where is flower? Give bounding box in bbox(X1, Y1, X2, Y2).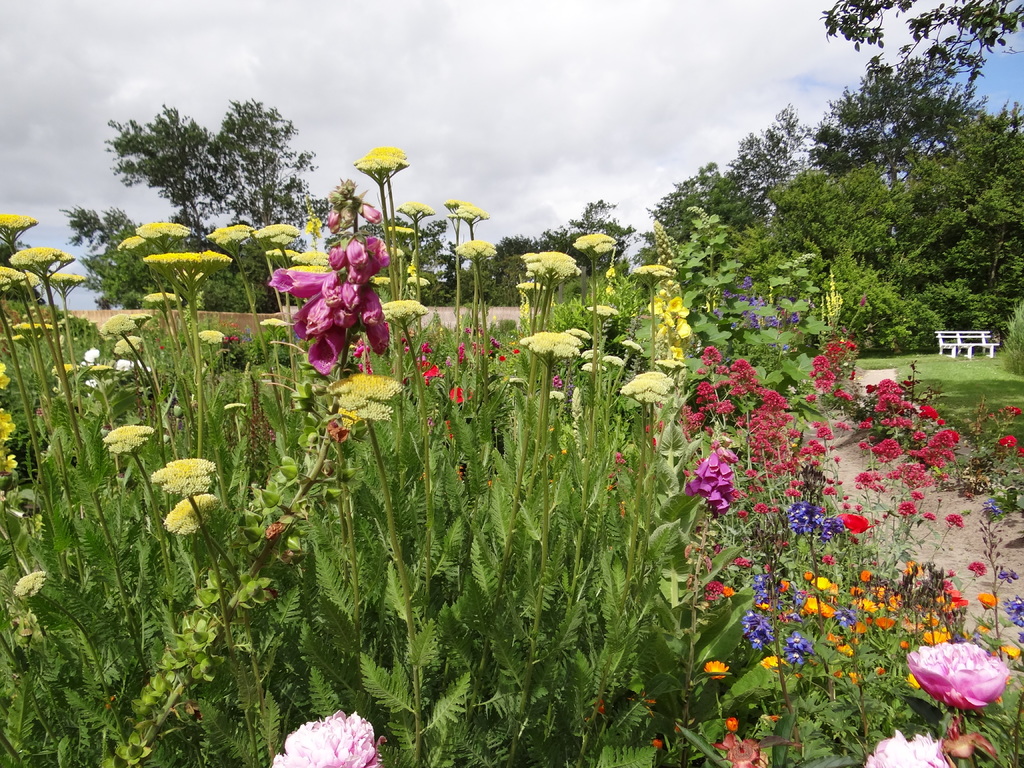
bbox(197, 326, 222, 344).
